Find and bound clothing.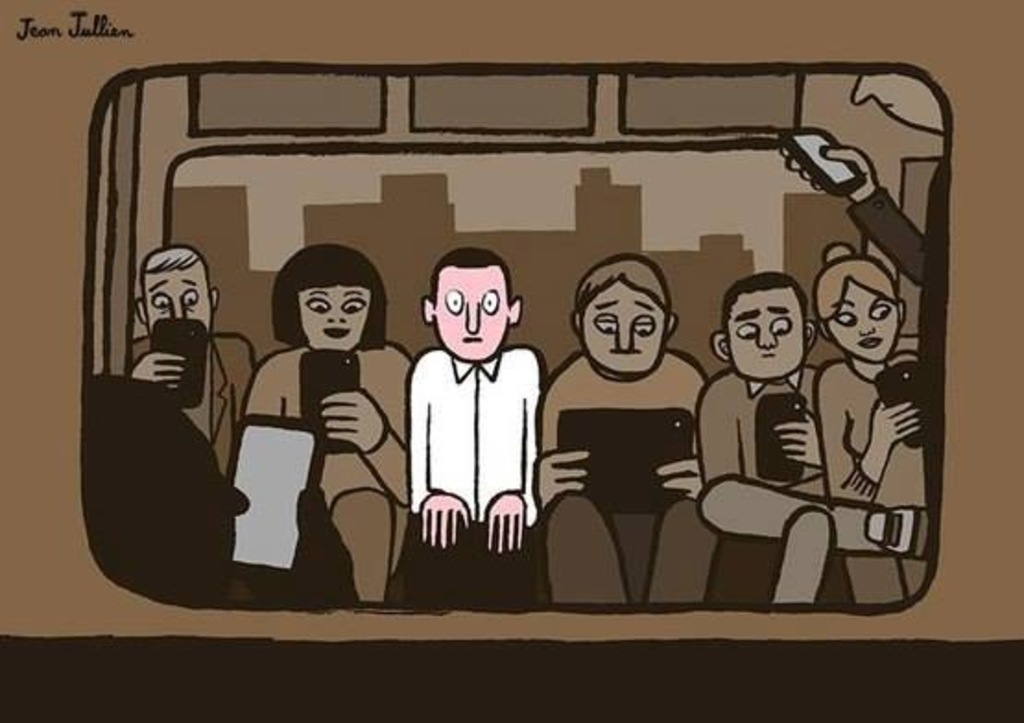
Bound: (124, 326, 256, 465).
